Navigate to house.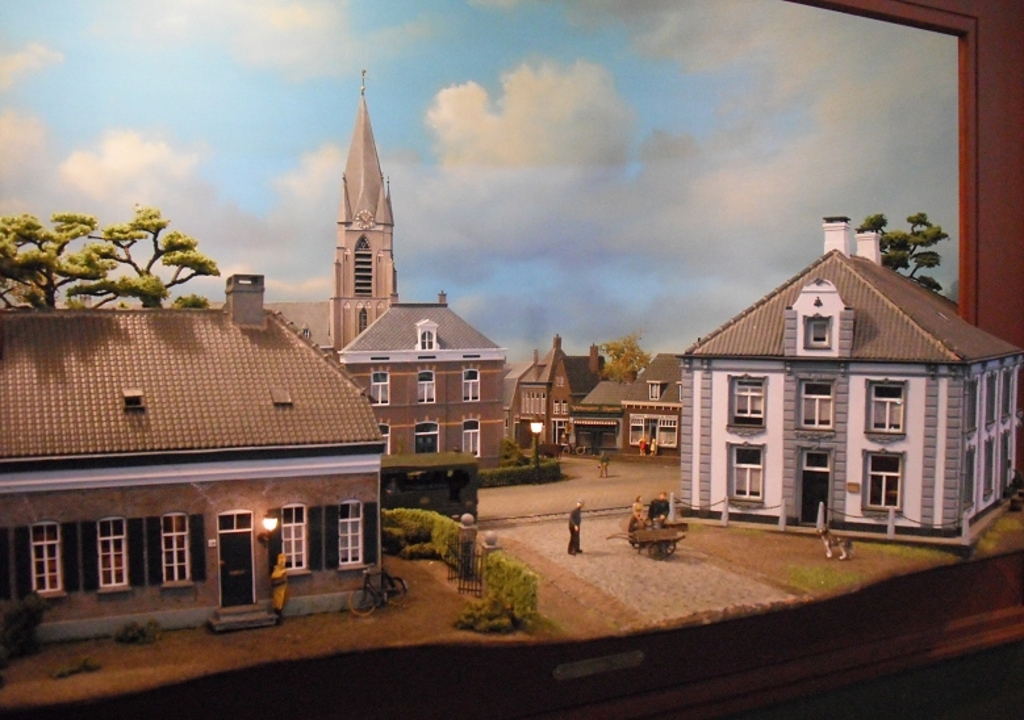
Navigation target: x1=267 y1=75 x2=506 y2=468.
